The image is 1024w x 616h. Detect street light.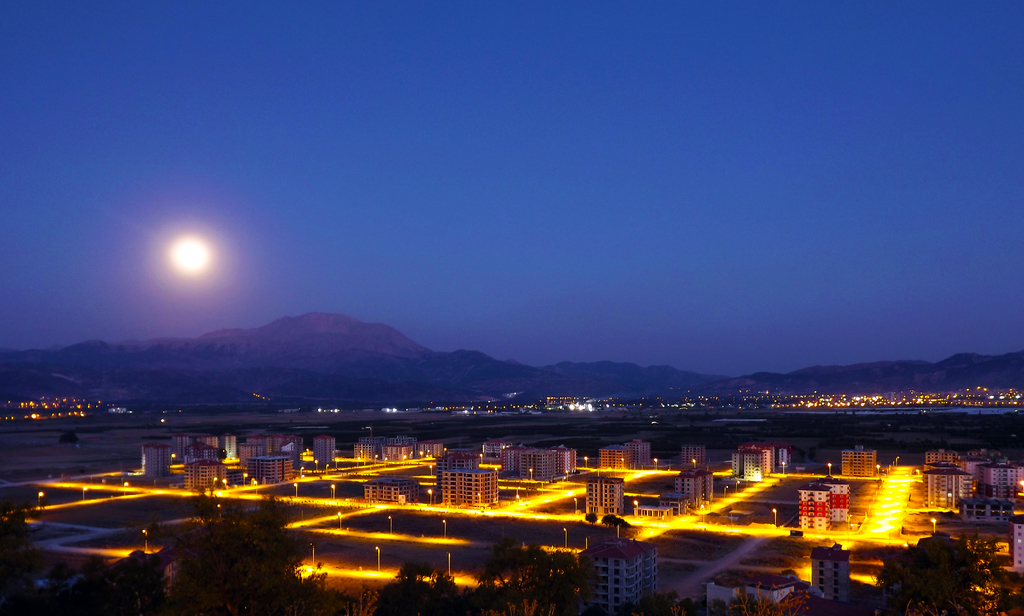
Detection: x1=562, y1=523, x2=566, y2=548.
